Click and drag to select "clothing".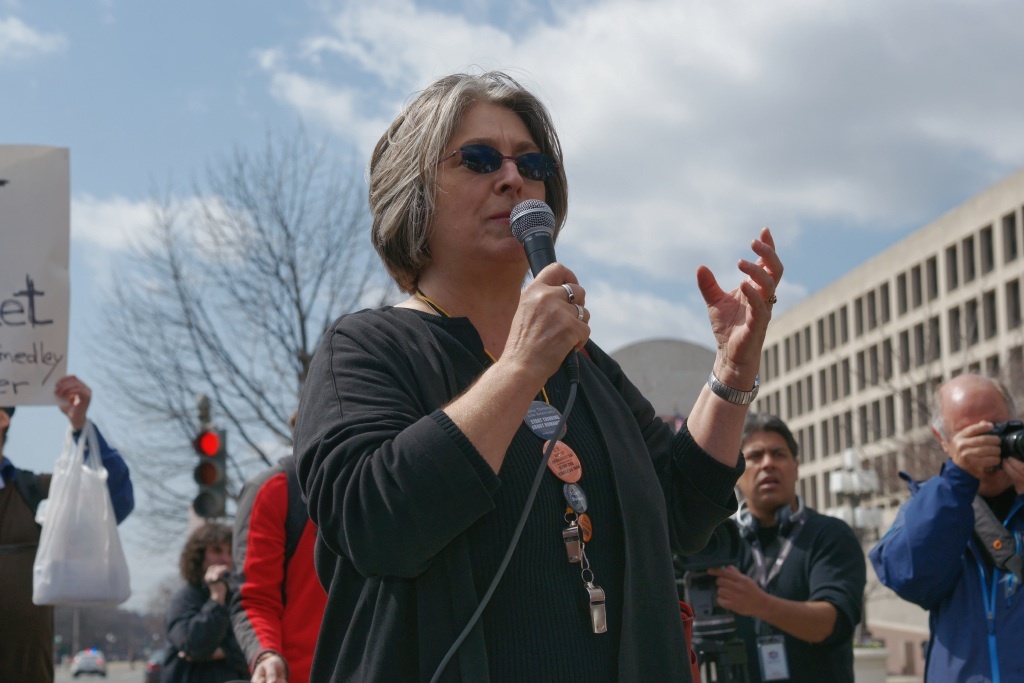
Selection: crop(234, 469, 320, 682).
